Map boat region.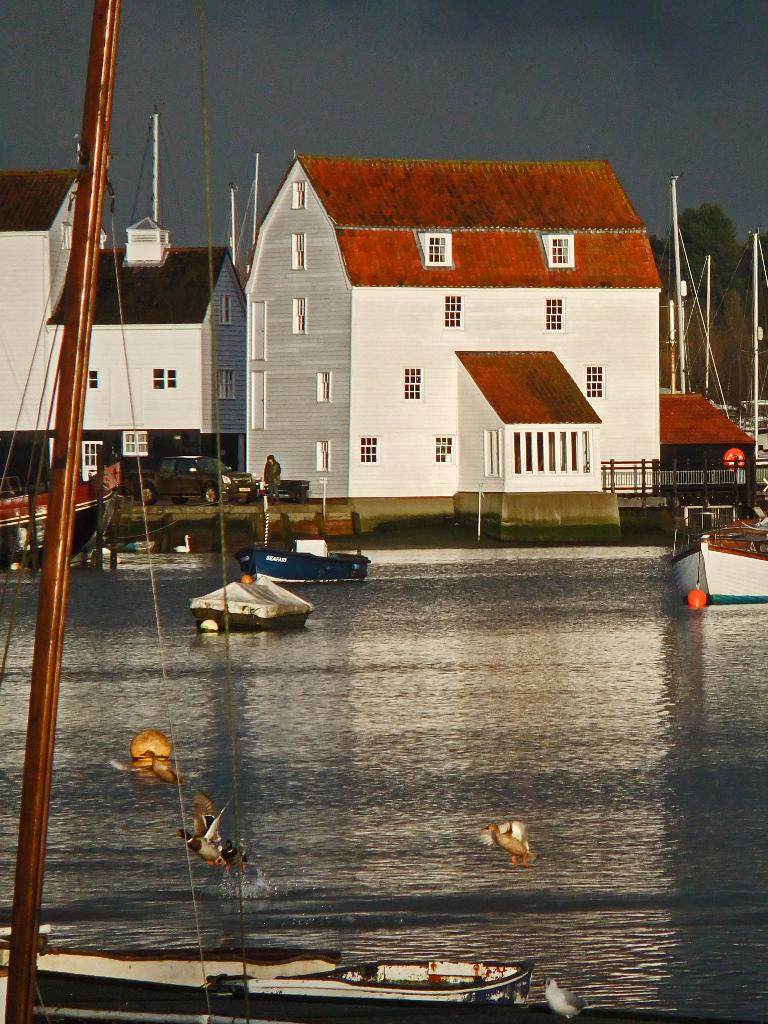
Mapped to 0,445,122,587.
